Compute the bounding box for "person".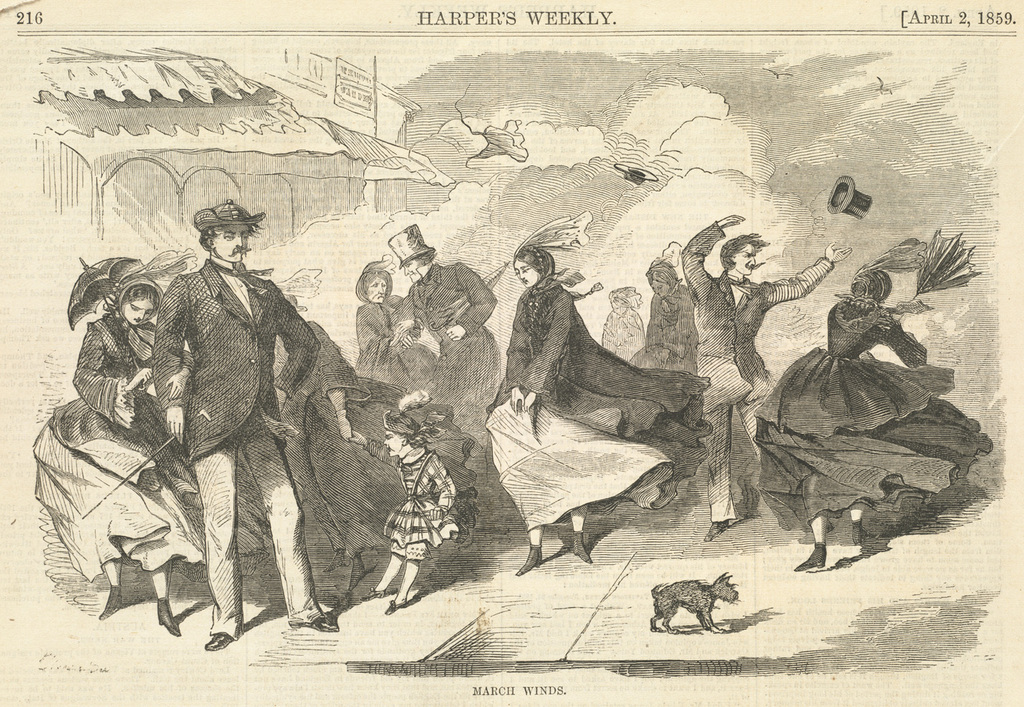
674,215,846,542.
